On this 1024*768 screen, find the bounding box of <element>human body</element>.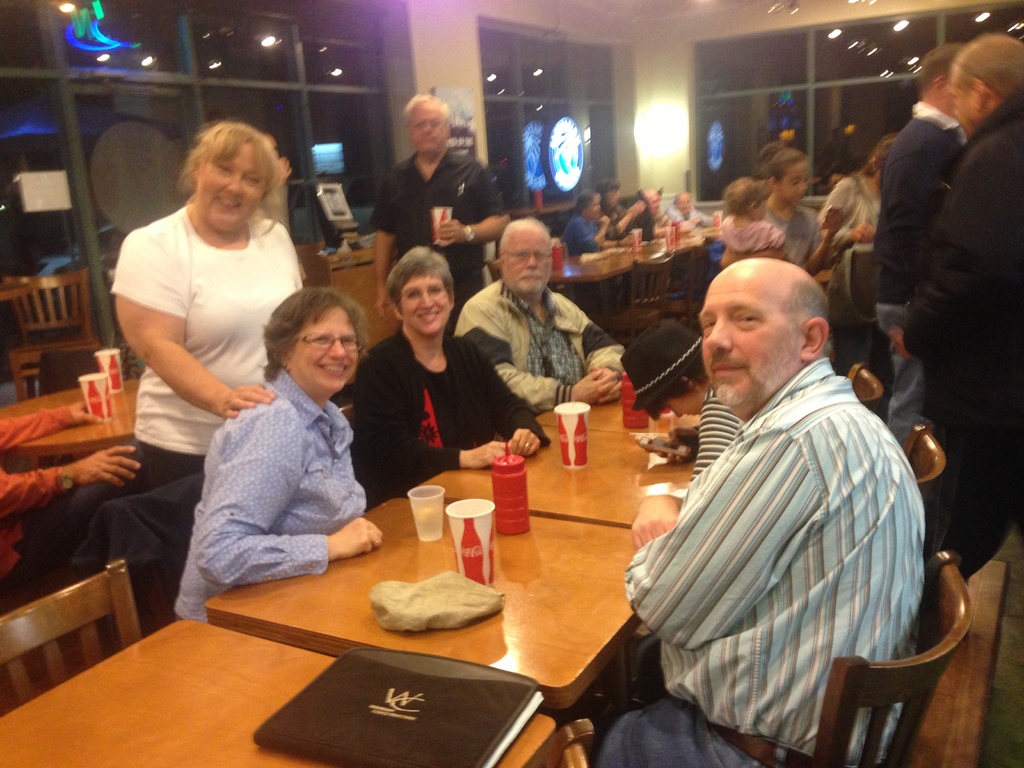
Bounding box: l=456, t=273, r=625, b=403.
